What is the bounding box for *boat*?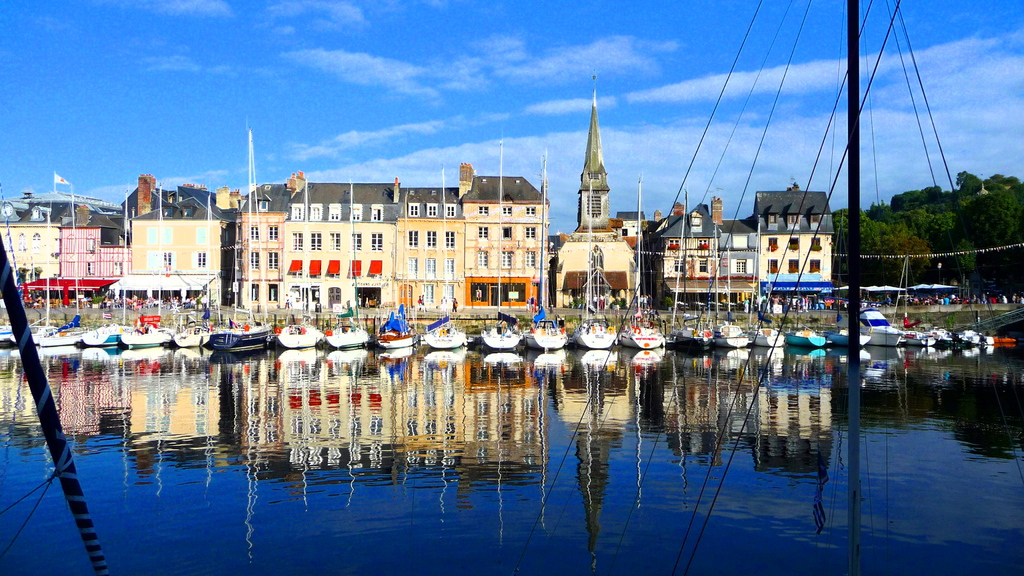
locate(480, 310, 518, 352).
